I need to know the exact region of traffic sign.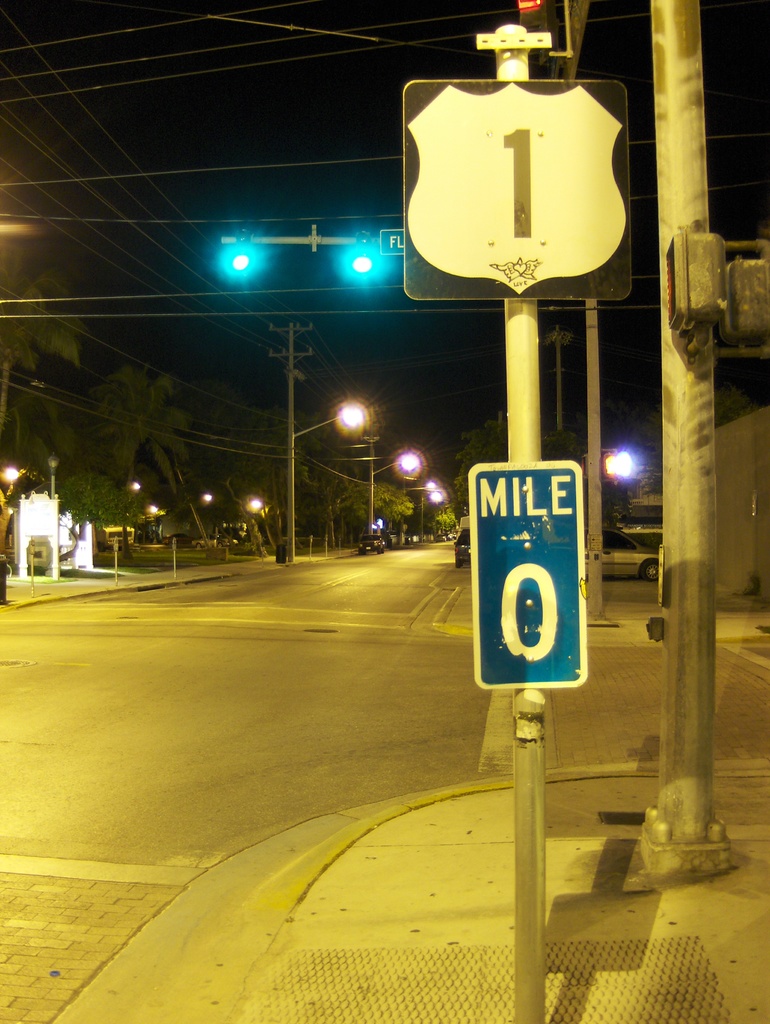
Region: {"left": 398, "top": 77, "right": 633, "bottom": 307}.
